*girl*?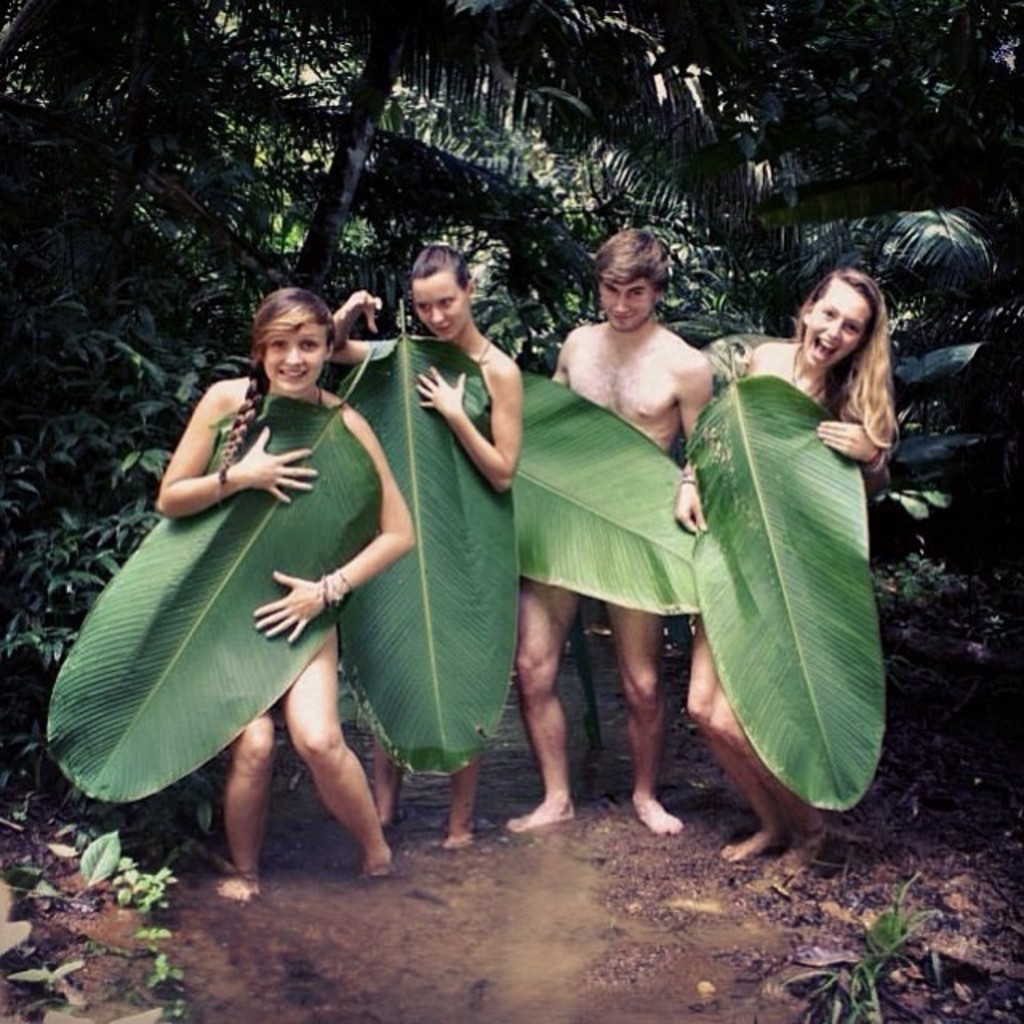
bbox=[157, 291, 387, 901]
